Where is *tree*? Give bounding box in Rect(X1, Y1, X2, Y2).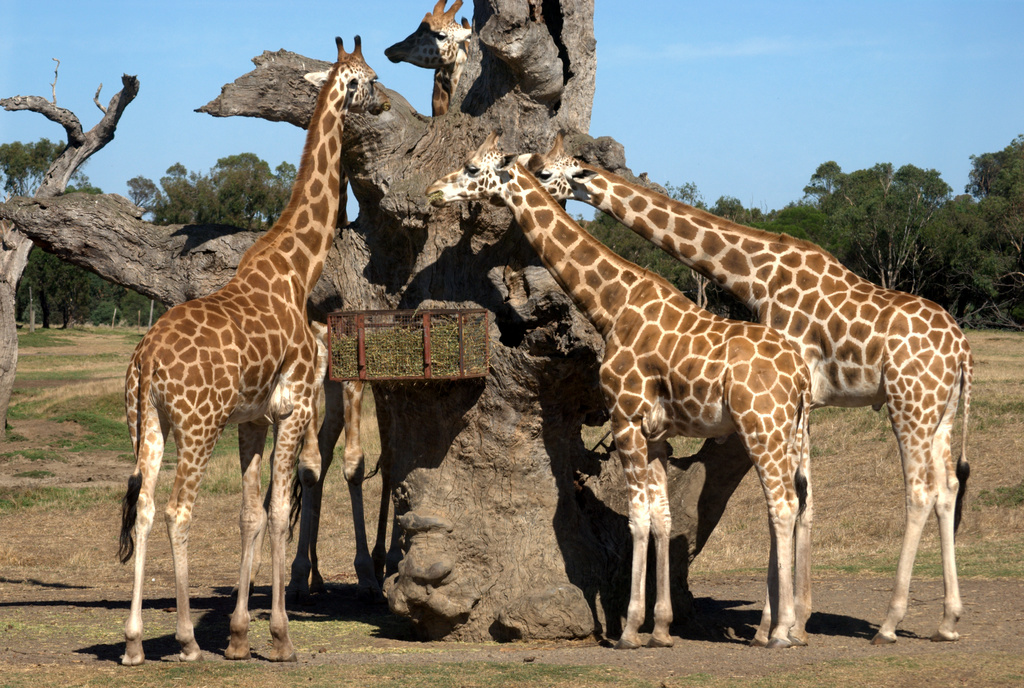
Rect(190, 2, 632, 642).
